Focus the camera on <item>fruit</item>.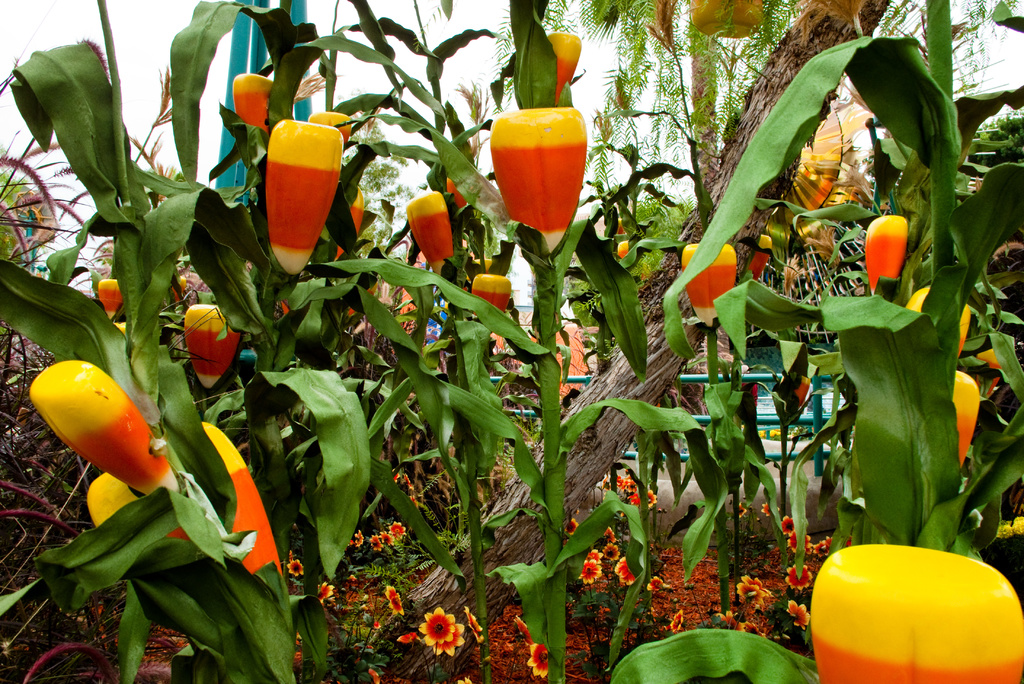
Focus region: (193,422,289,593).
